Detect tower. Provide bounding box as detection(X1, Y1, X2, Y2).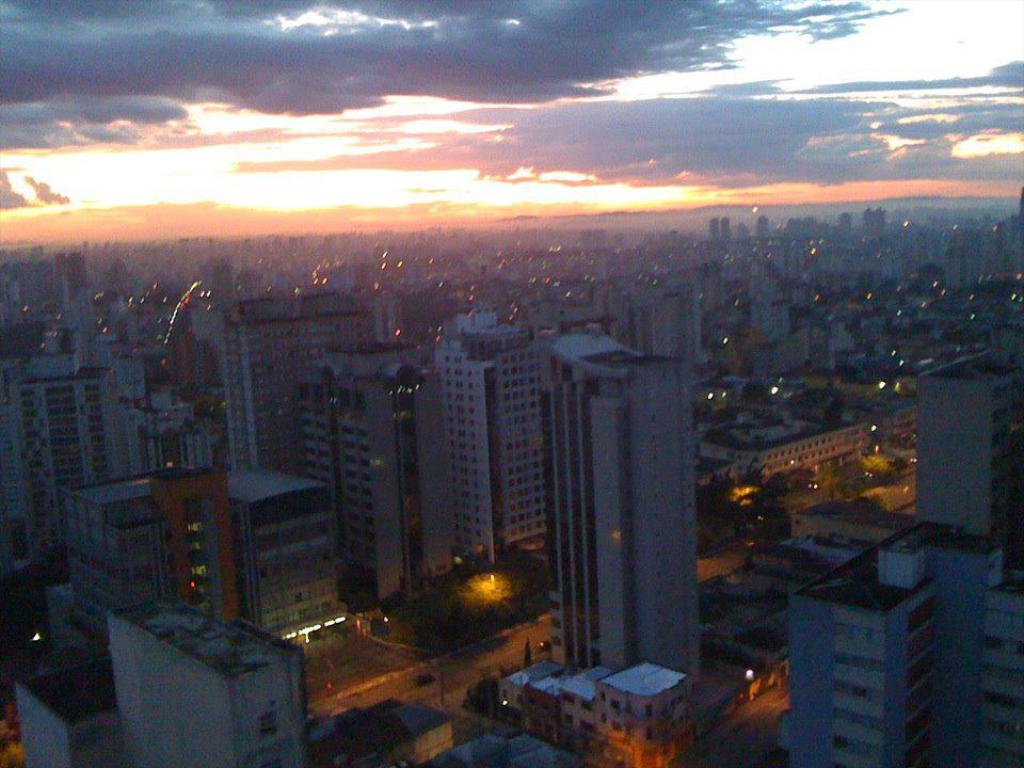
detection(16, 375, 151, 566).
